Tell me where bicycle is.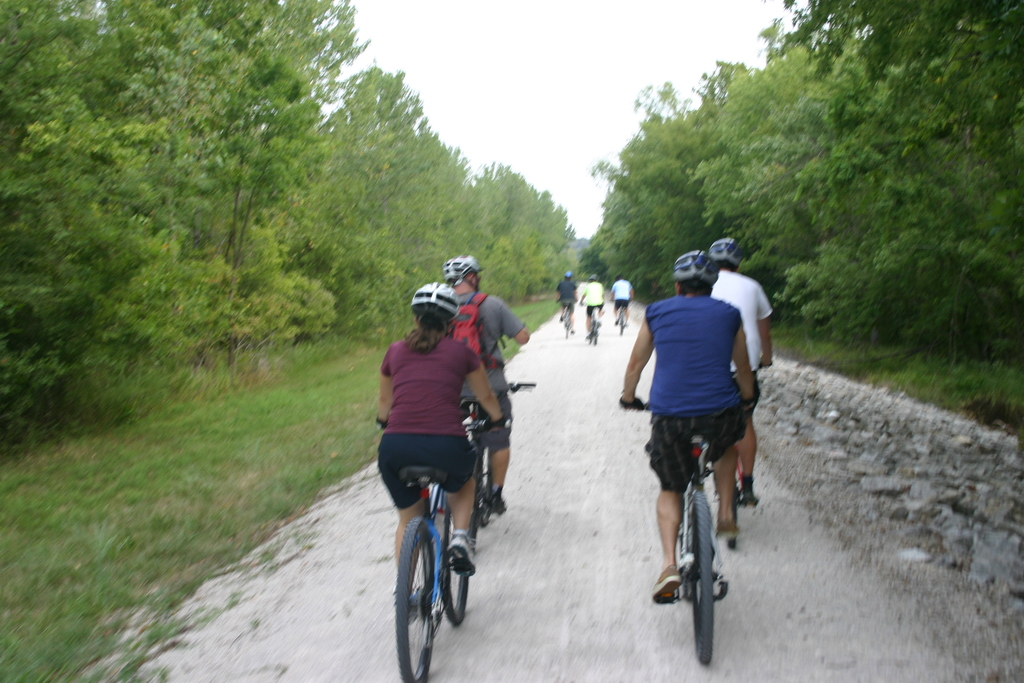
bicycle is at region(635, 393, 748, 673).
